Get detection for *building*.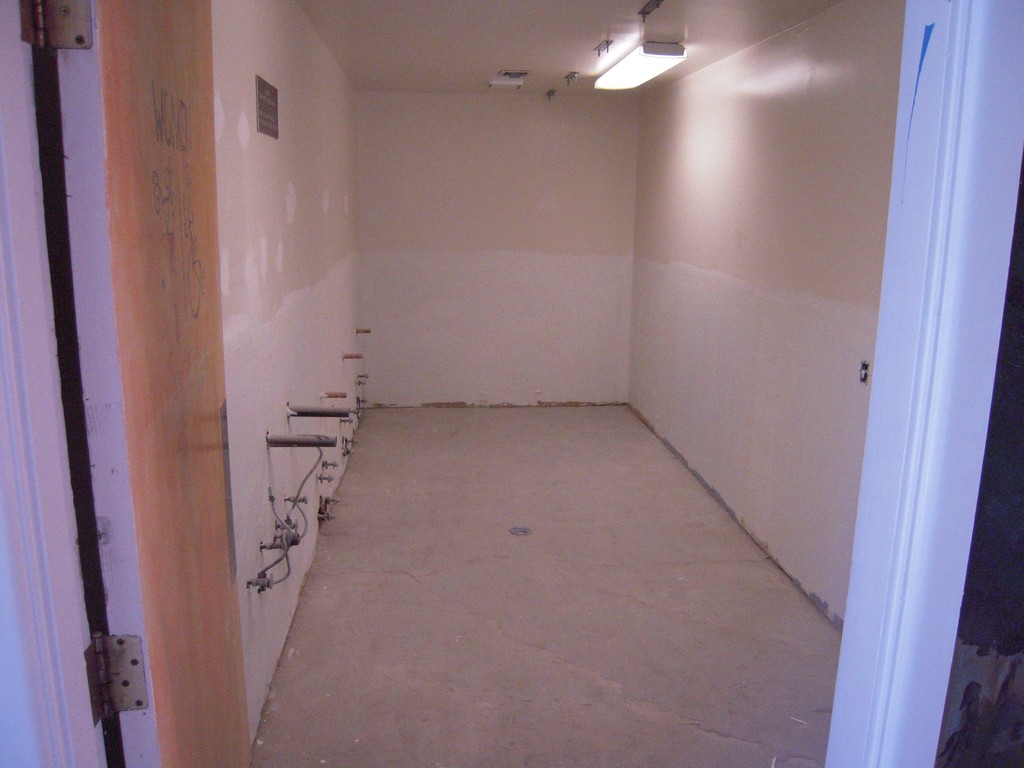
Detection: BBox(2, 0, 1023, 767).
